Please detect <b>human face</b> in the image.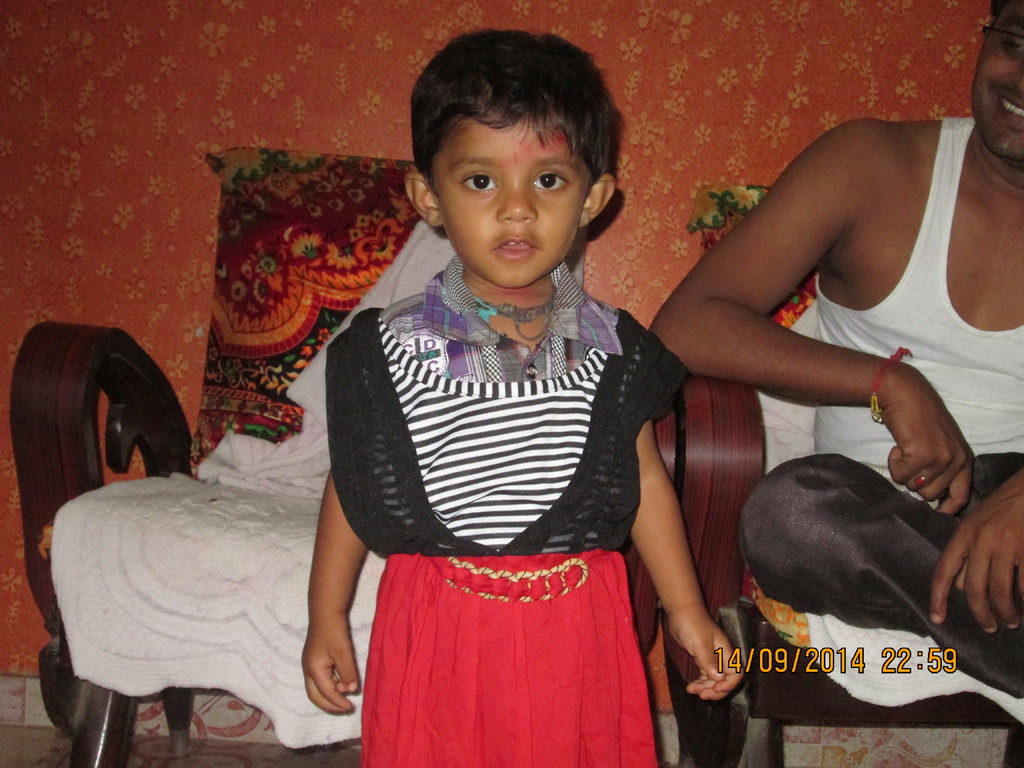
Rect(428, 110, 591, 289).
